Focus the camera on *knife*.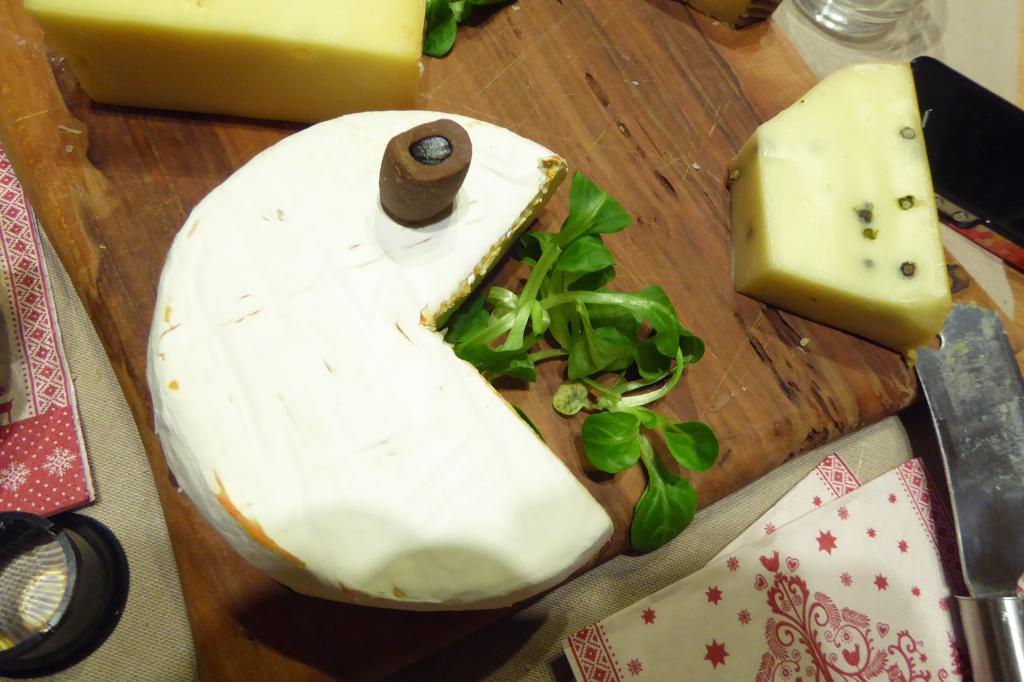
Focus region: (x1=911, y1=297, x2=1023, y2=681).
